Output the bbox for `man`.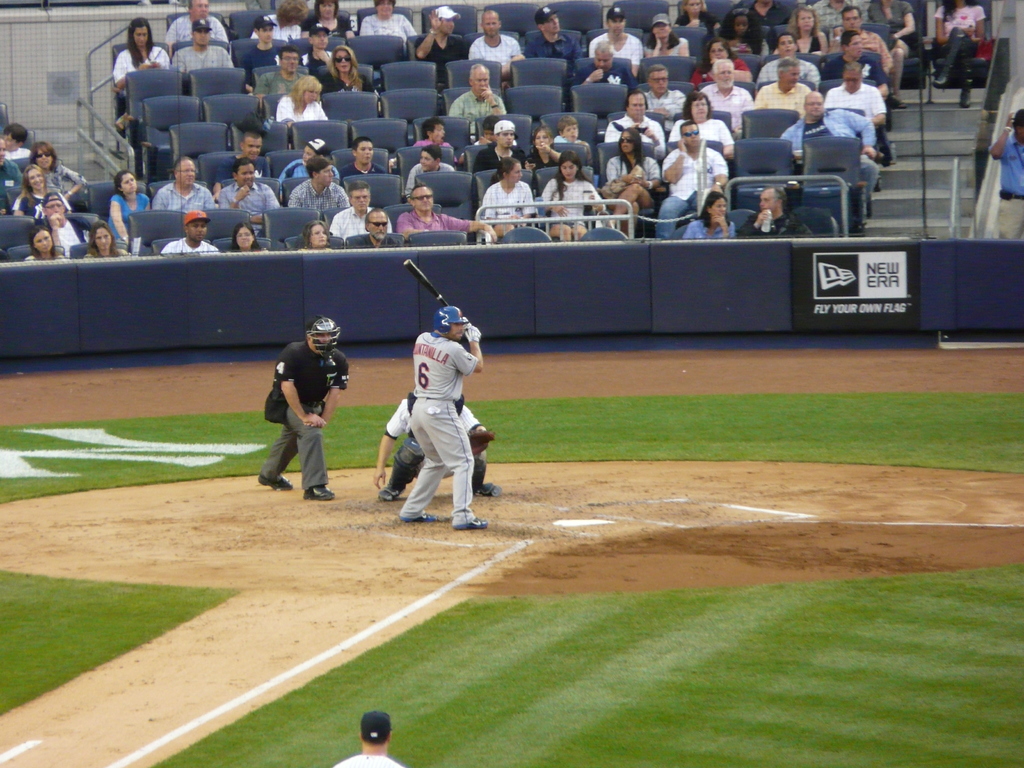
select_region(35, 200, 89, 260).
